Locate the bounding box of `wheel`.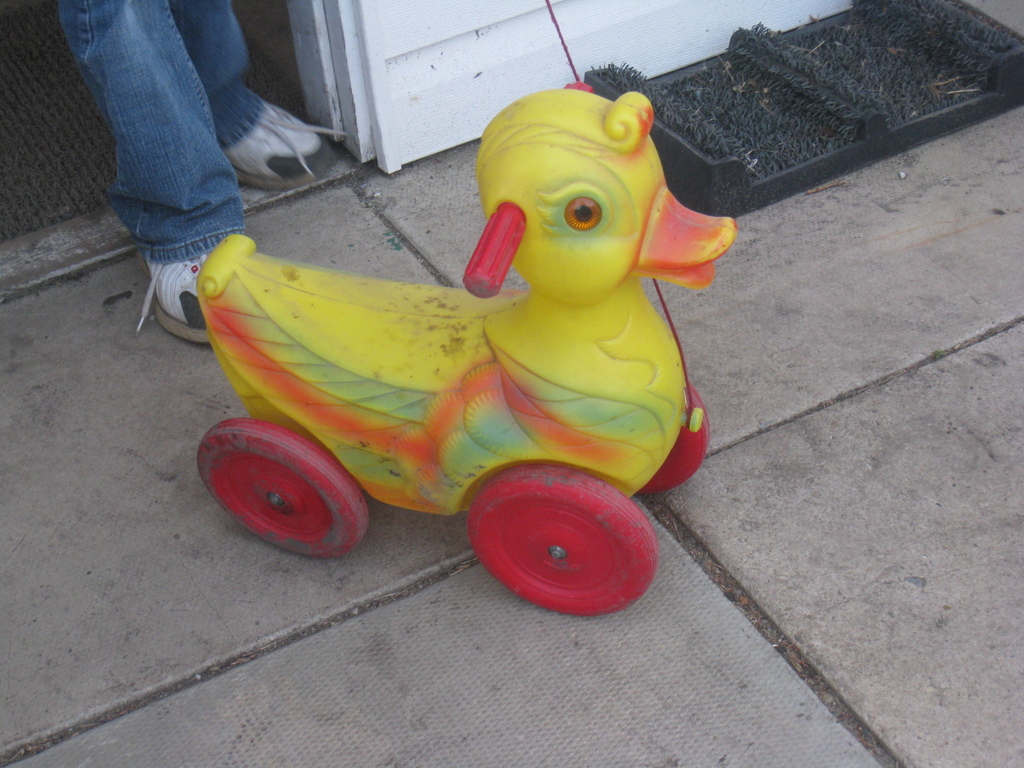
Bounding box: 637 385 714 504.
